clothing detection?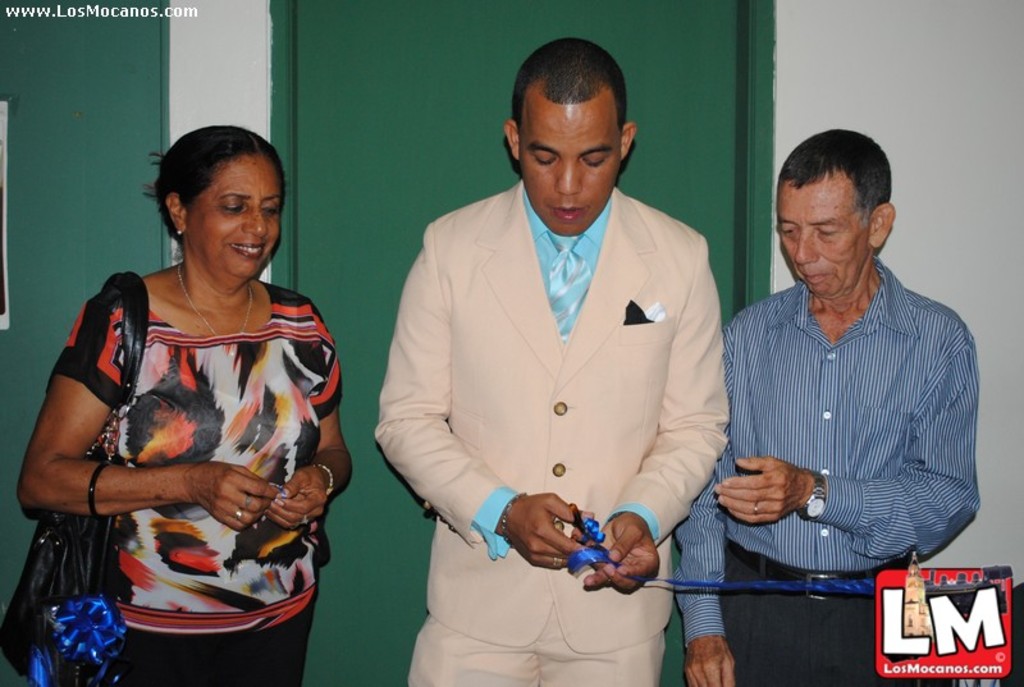
select_region(398, 156, 730, 664)
